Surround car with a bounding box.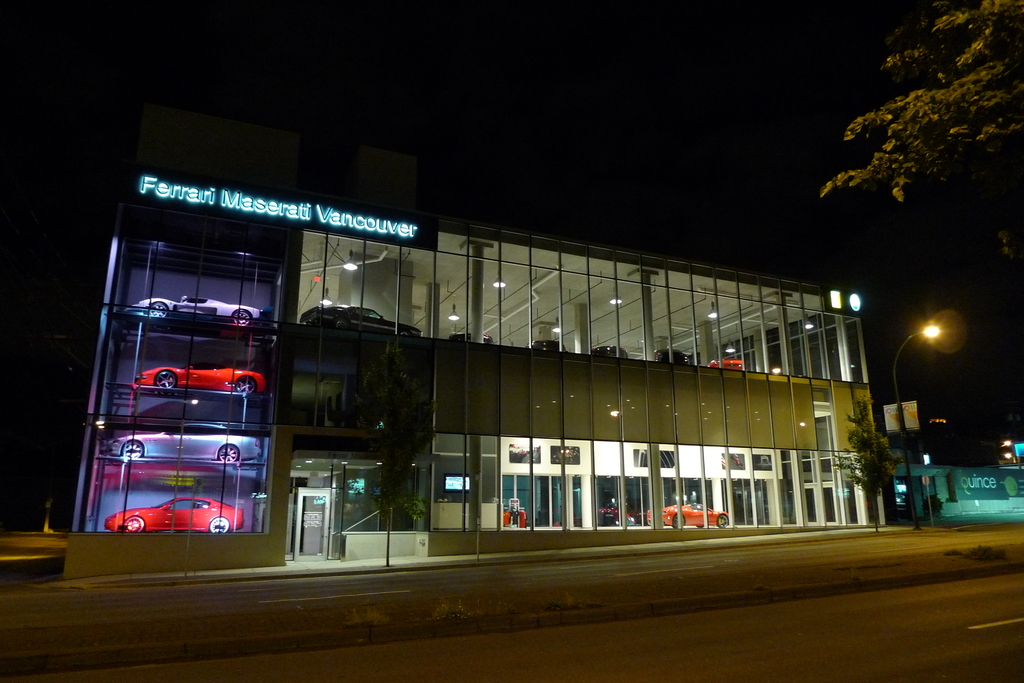
[708, 353, 744, 370].
